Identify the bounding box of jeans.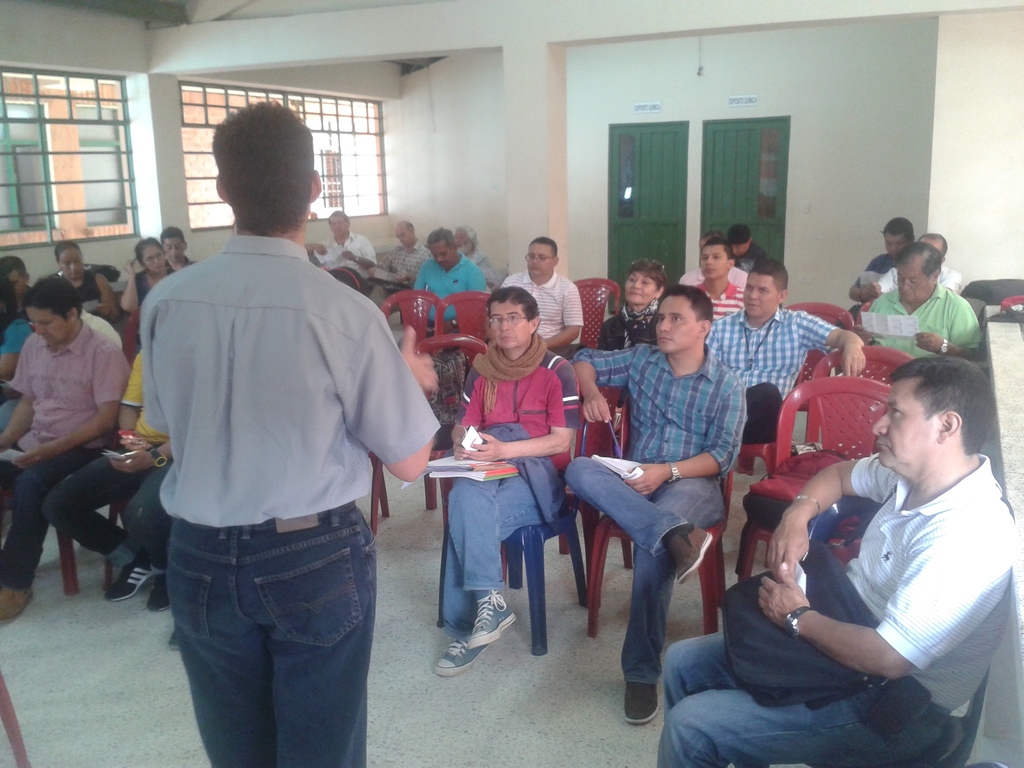
left=446, top=468, right=540, bottom=634.
